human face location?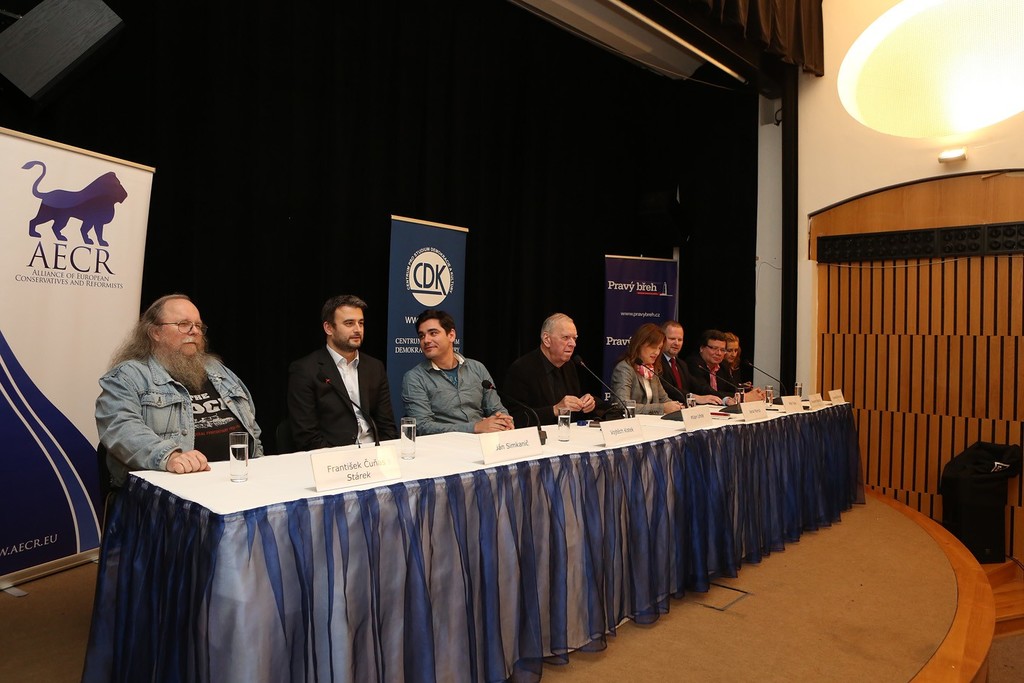
664:327:682:355
